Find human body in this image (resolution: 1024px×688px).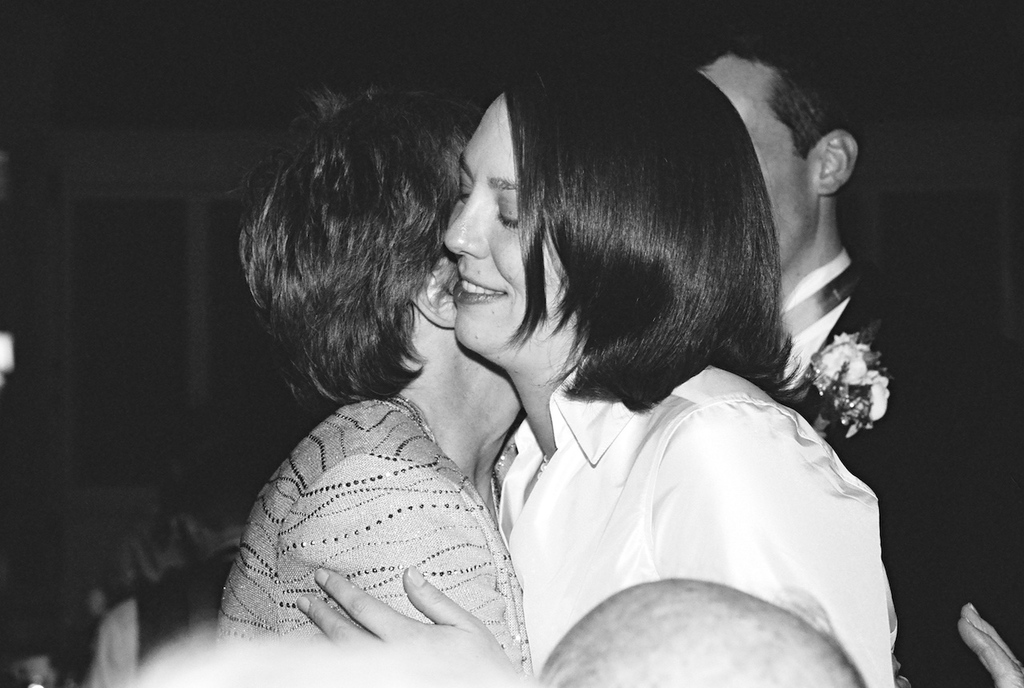
Rect(300, 56, 908, 687).
